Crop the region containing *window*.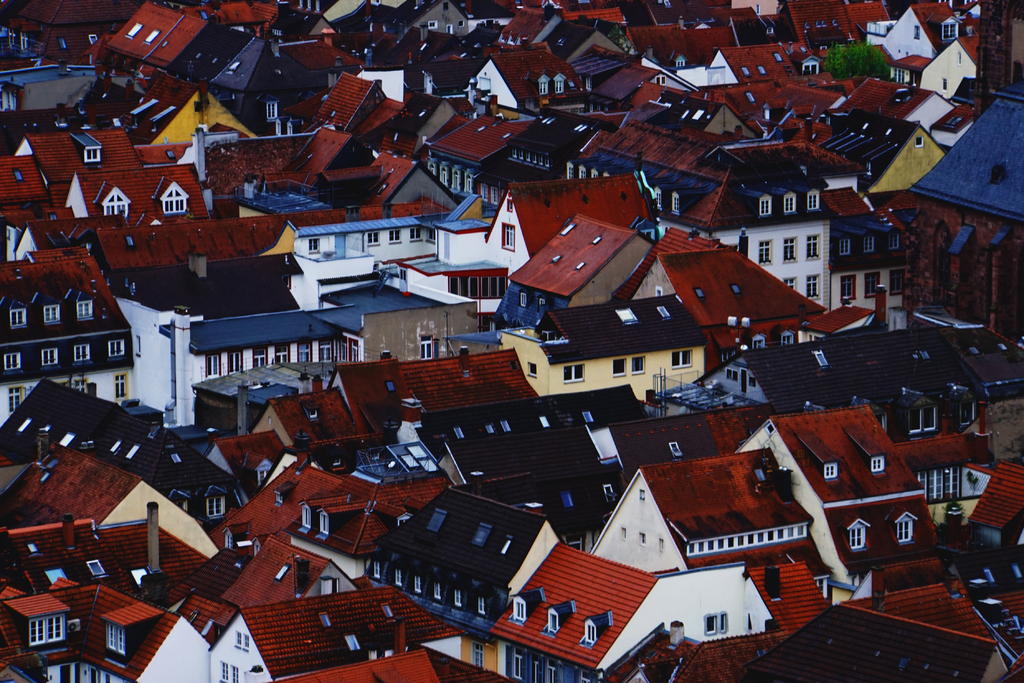
Crop region: x1=369 y1=556 x2=488 y2=619.
